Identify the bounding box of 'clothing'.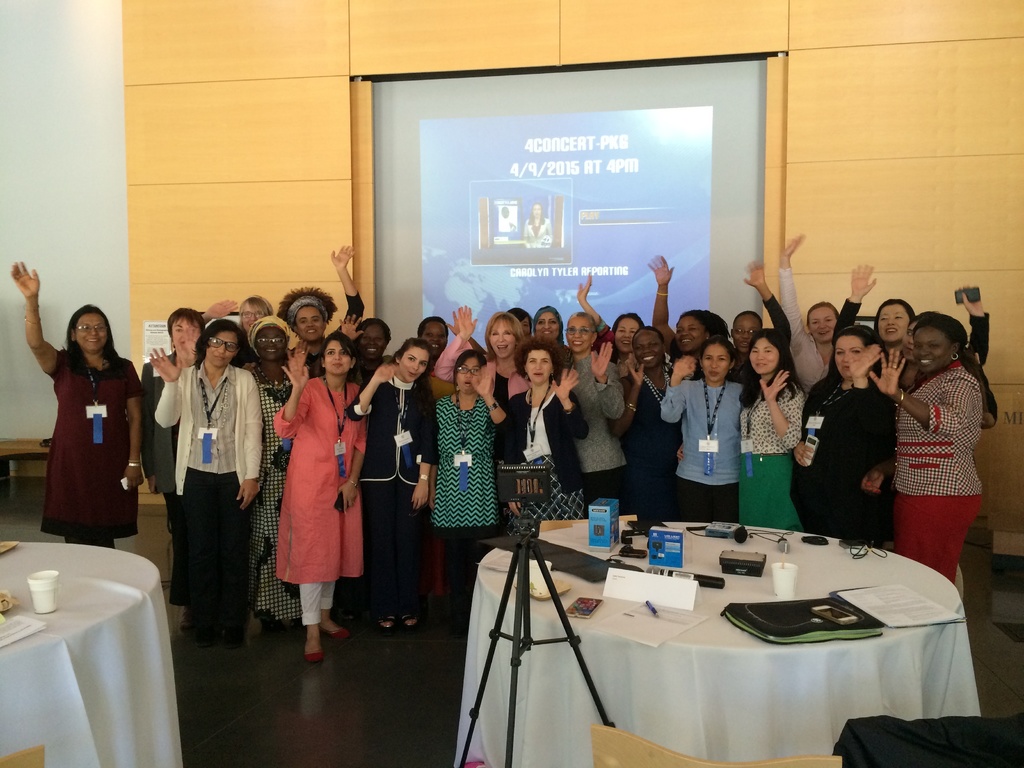
{"left": 654, "top": 376, "right": 744, "bottom": 520}.
